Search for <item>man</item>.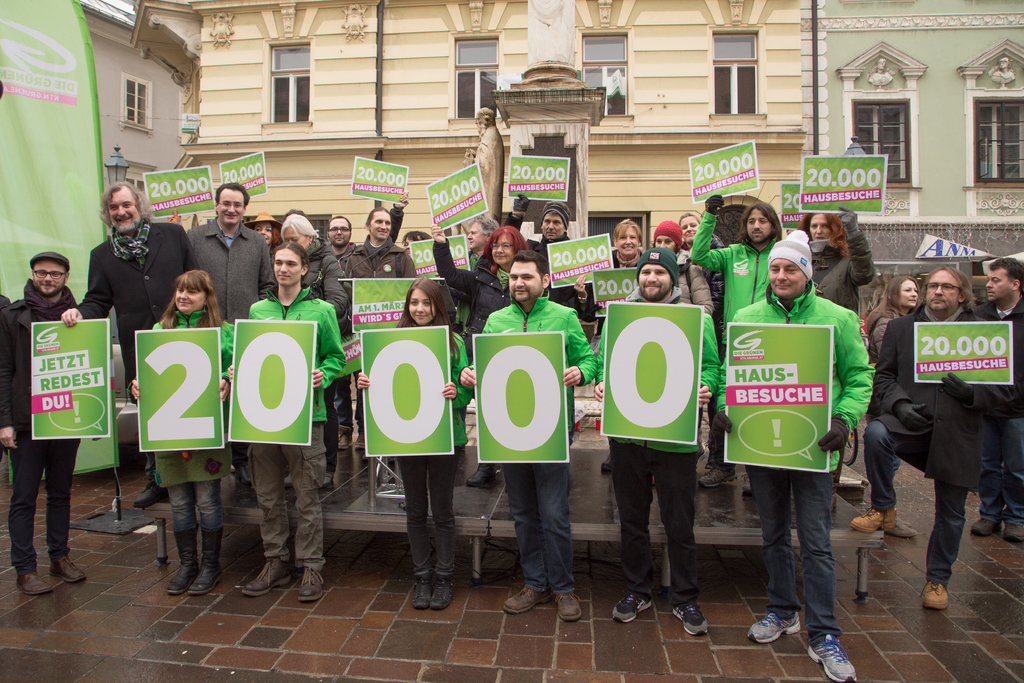
Found at {"left": 456, "top": 248, "right": 597, "bottom": 624}.
